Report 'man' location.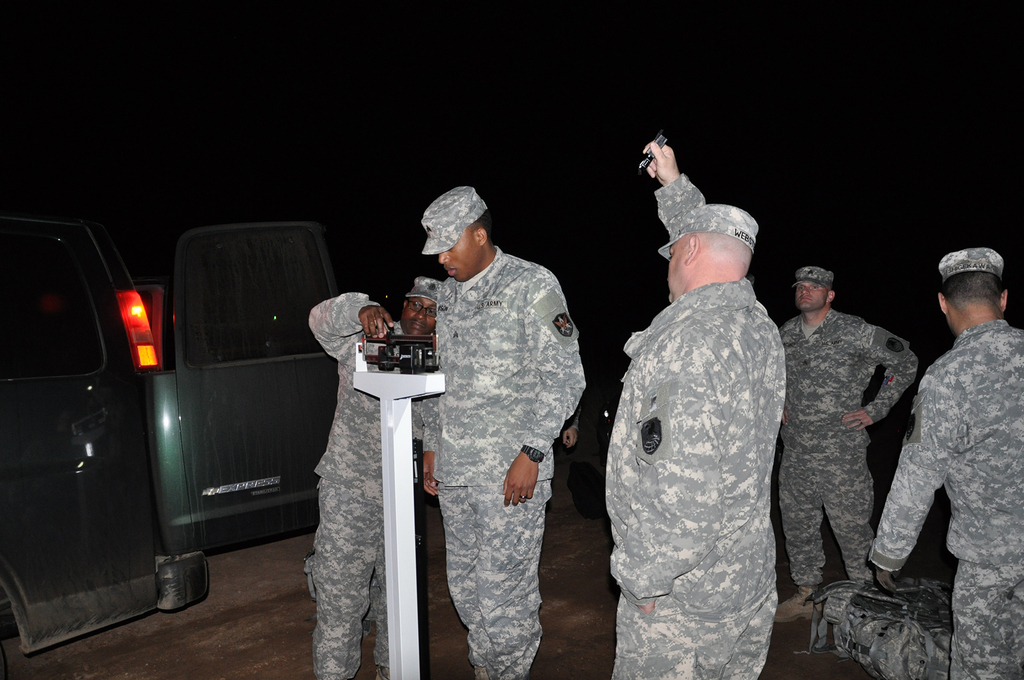
Report: pyautogui.locateOnScreen(420, 184, 588, 679).
